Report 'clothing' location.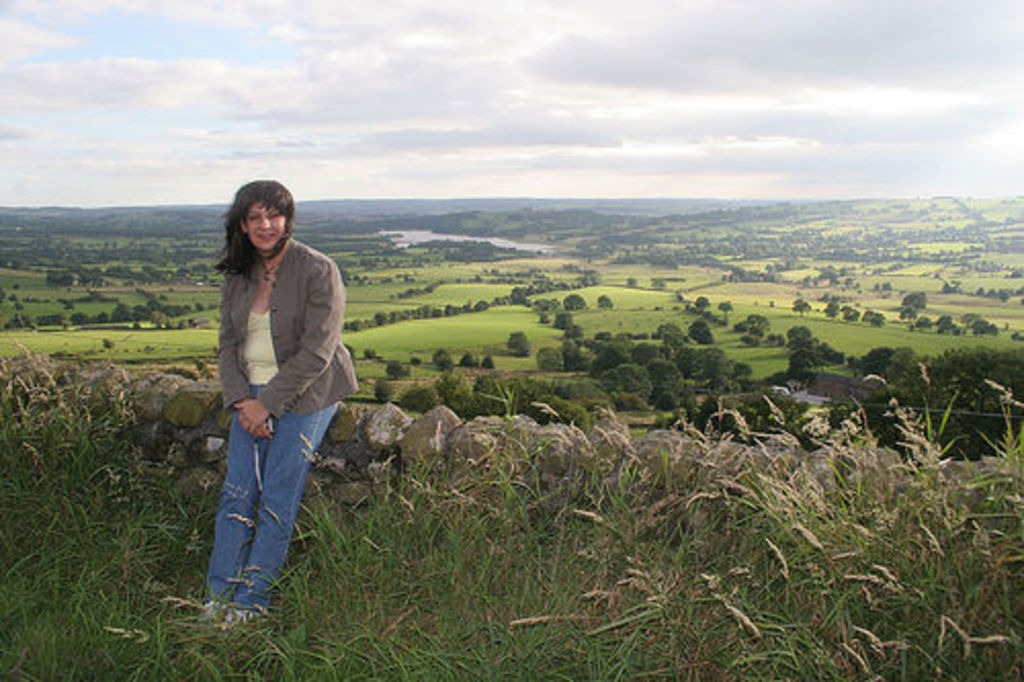
Report: Rect(207, 240, 358, 612).
